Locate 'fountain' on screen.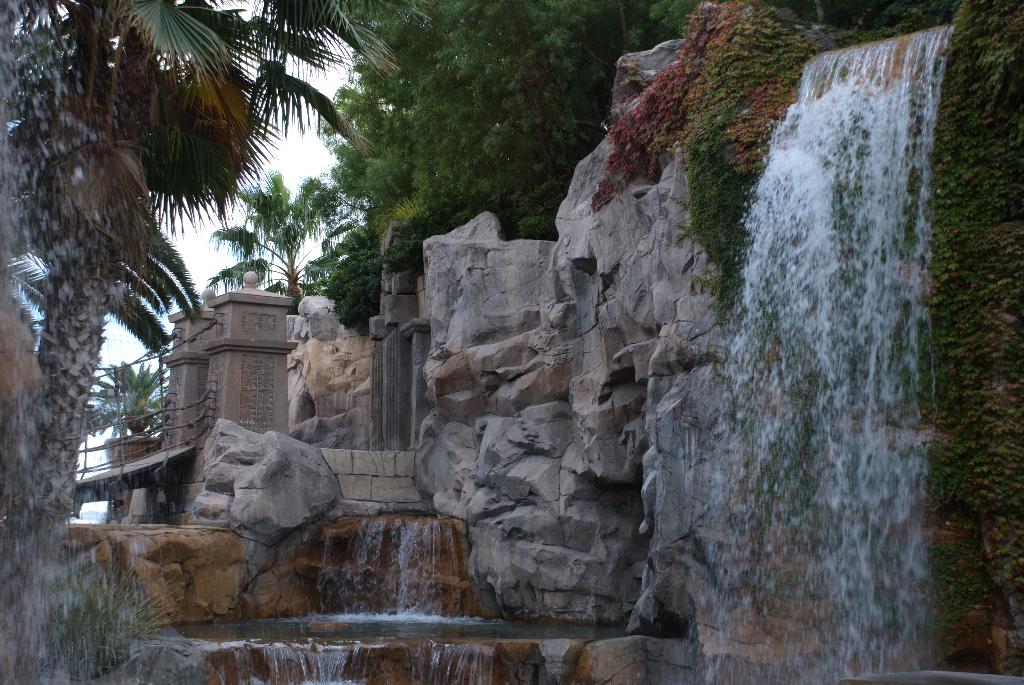
On screen at (290,0,1014,684).
